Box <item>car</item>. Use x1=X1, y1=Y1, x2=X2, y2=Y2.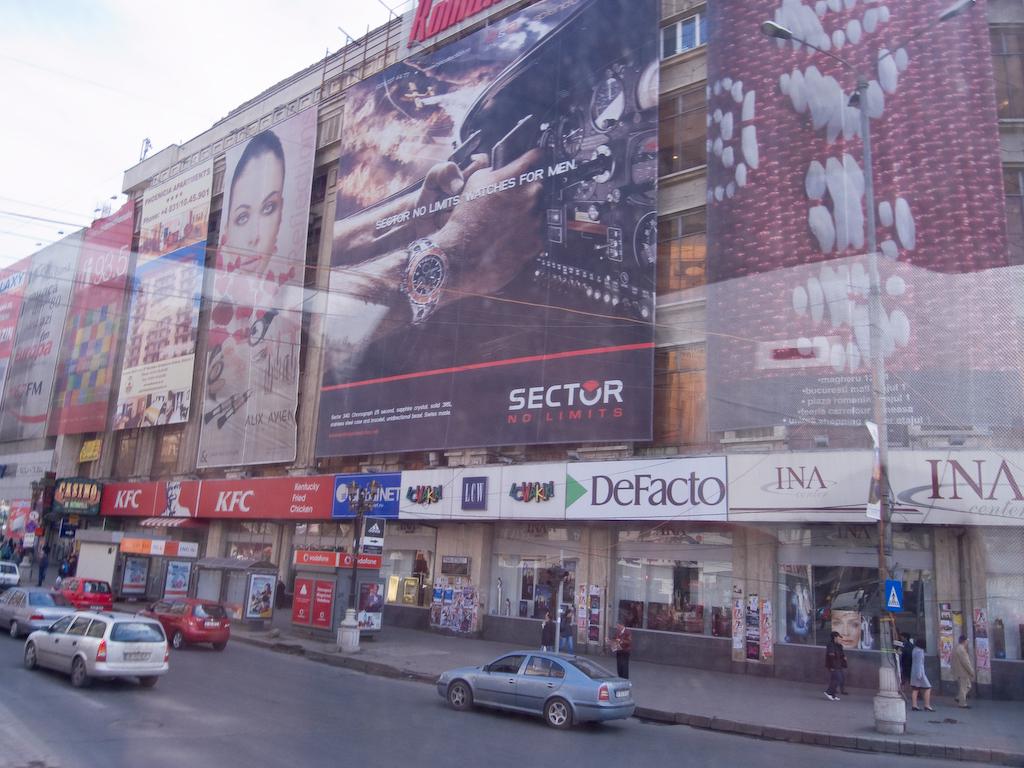
x1=438, y1=650, x2=636, y2=730.
